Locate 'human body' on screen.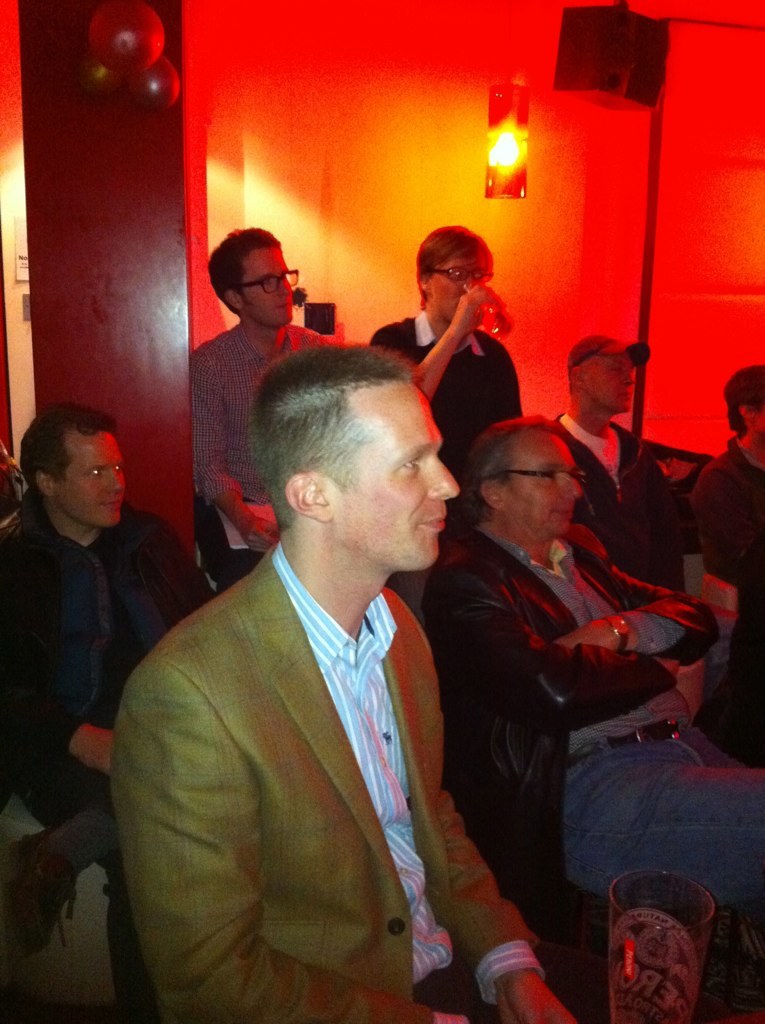
On screen at (left=123, top=346, right=586, bottom=1023).
